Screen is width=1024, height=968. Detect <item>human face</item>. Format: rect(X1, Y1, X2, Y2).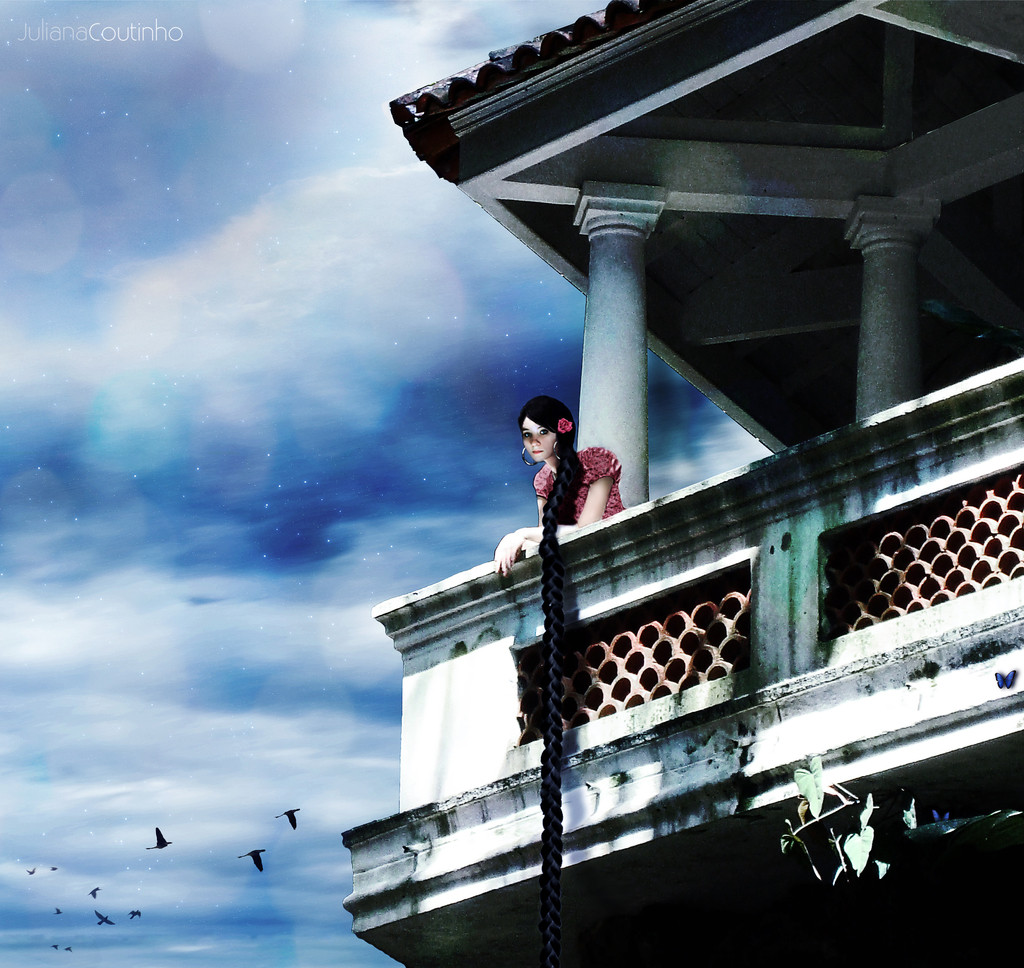
rect(517, 412, 557, 463).
